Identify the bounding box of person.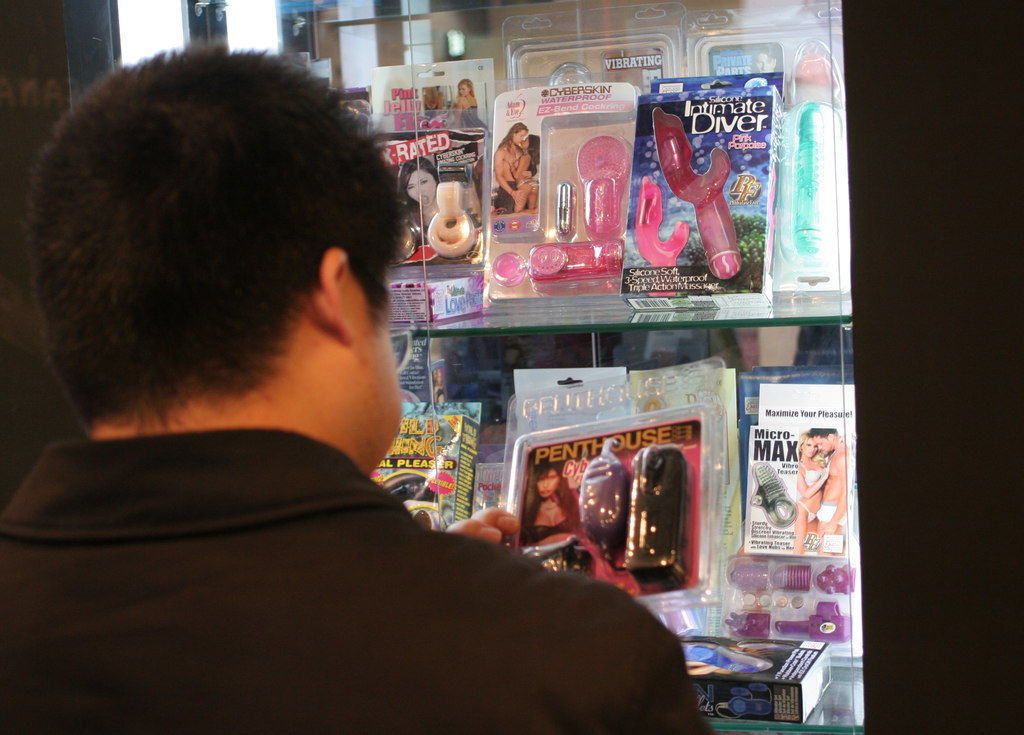
locate(399, 156, 443, 246).
